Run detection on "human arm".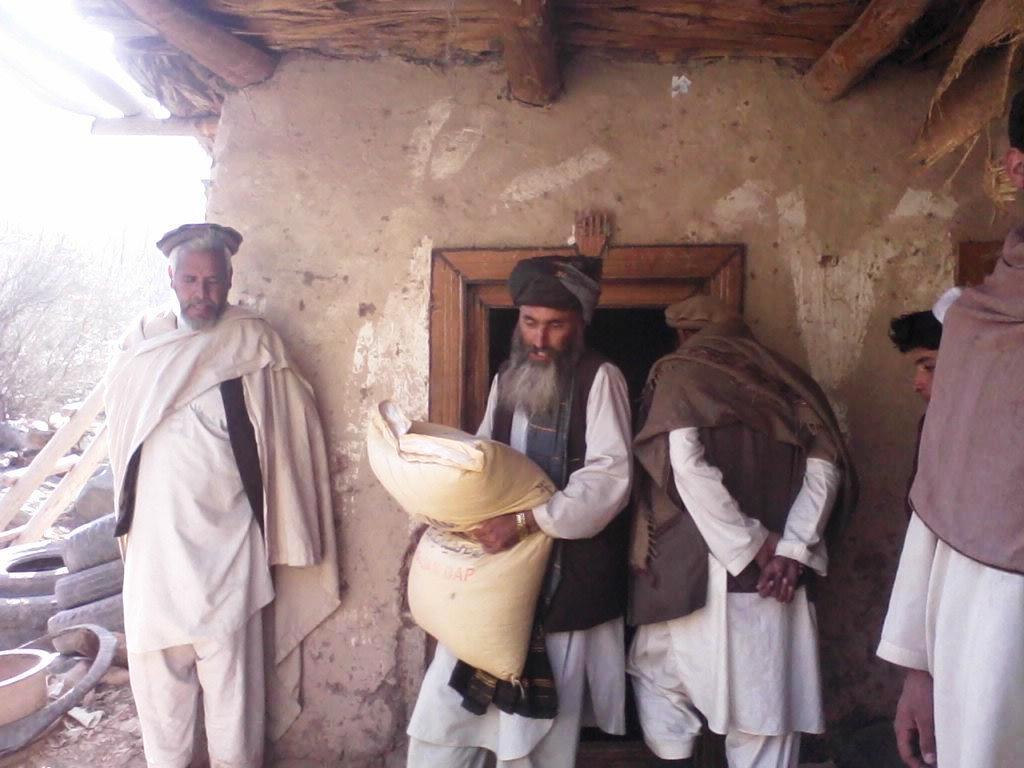
Result: detection(668, 356, 816, 589).
